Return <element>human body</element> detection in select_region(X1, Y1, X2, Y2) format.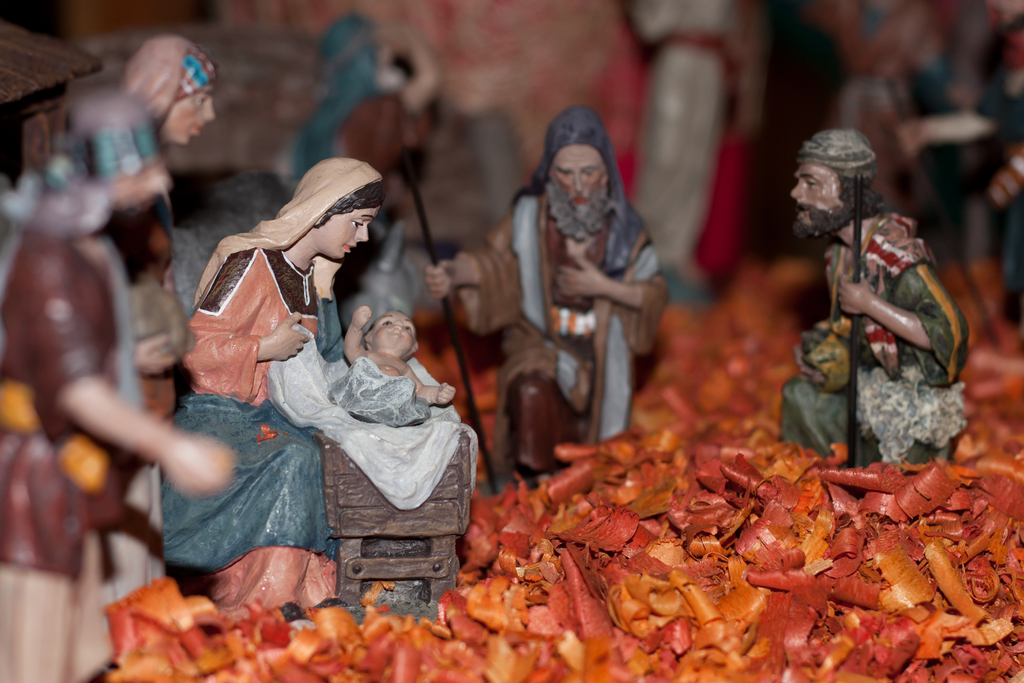
select_region(147, 169, 444, 603).
